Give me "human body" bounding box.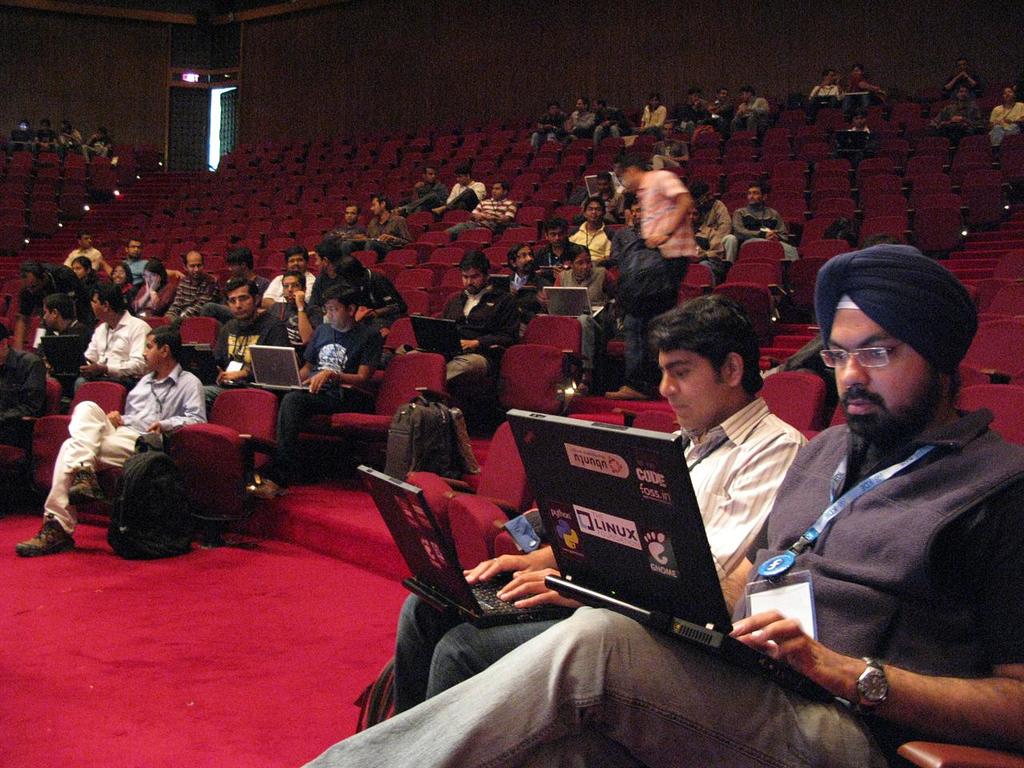
845/123/871/149.
